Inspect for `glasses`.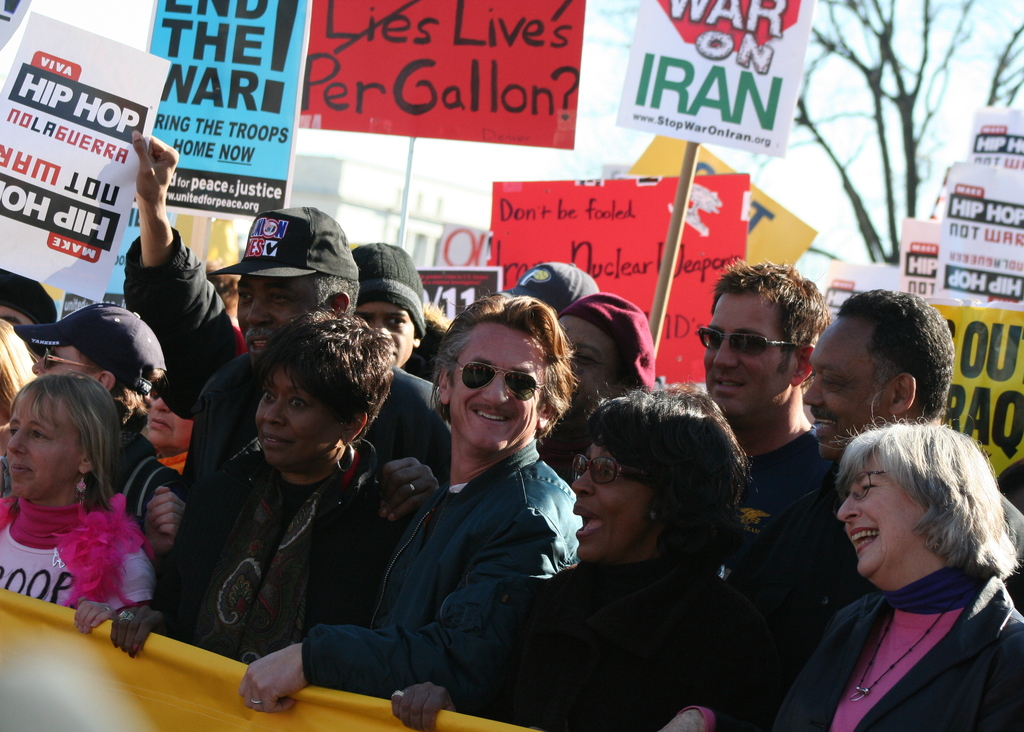
Inspection: select_region(40, 343, 92, 374).
